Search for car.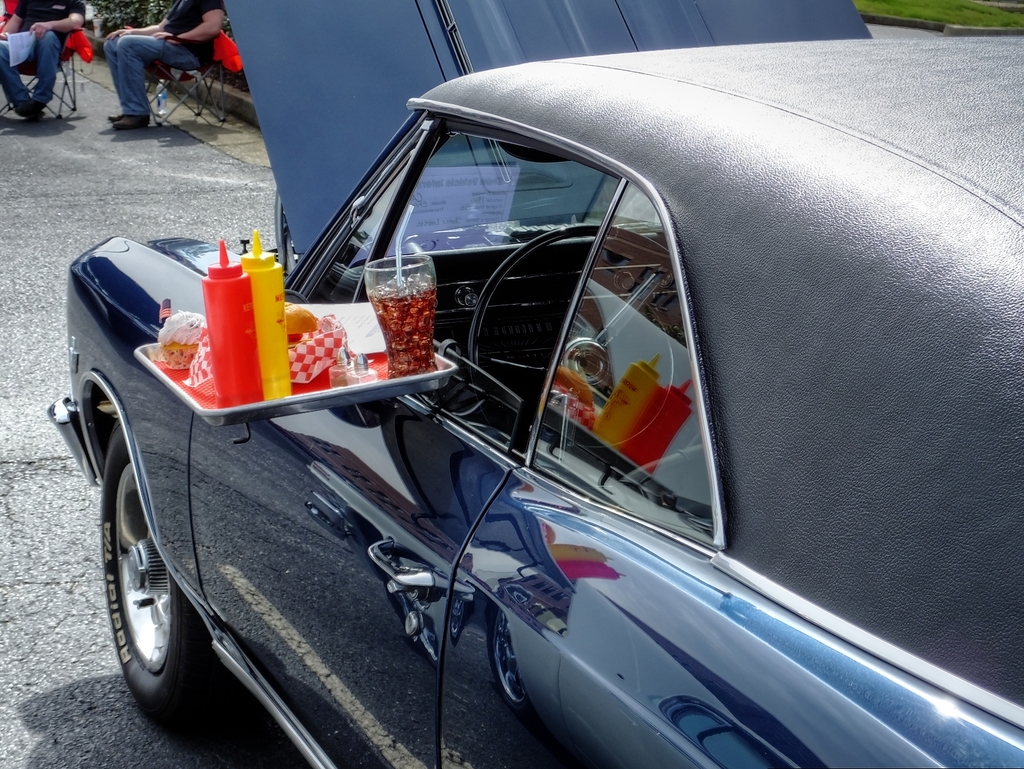
Found at {"x1": 44, "y1": 0, "x2": 1023, "y2": 768}.
